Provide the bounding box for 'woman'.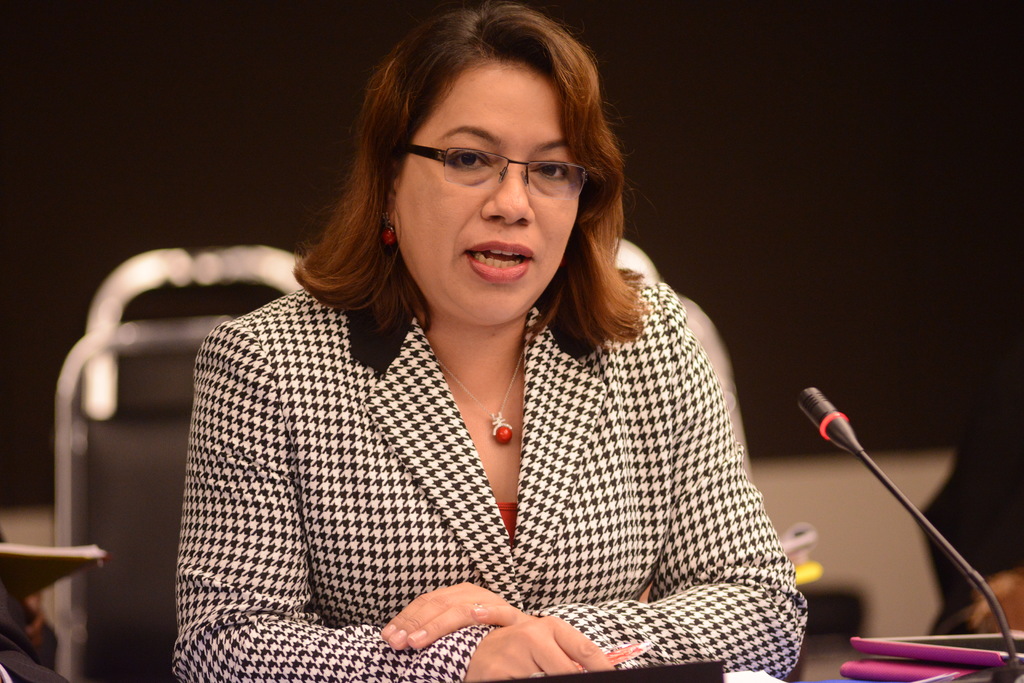
detection(169, 0, 812, 682).
